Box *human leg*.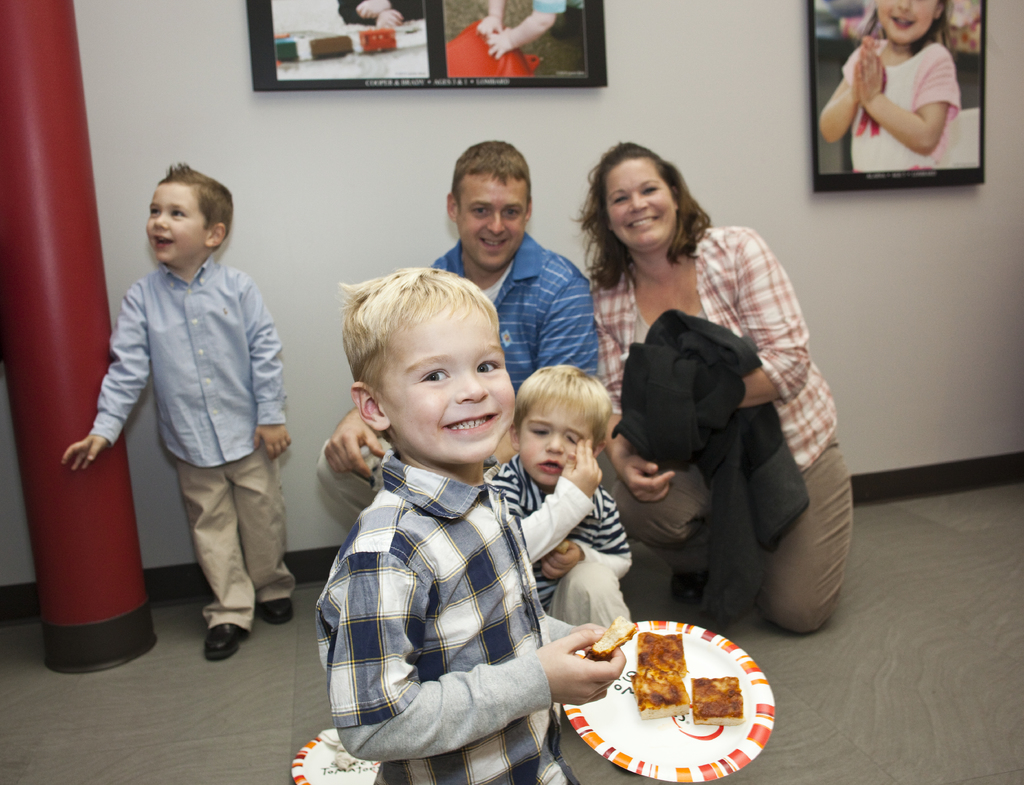
x1=543 y1=554 x2=628 y2=640.
